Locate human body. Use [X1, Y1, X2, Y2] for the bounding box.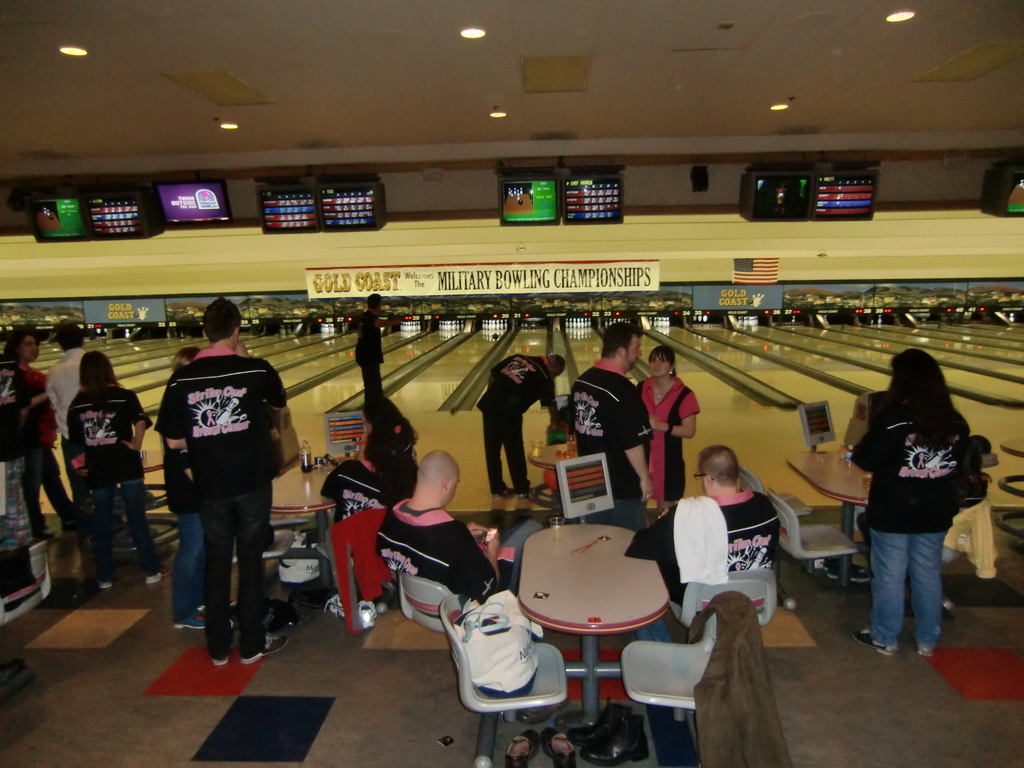
[378, 447, 494, 621].
